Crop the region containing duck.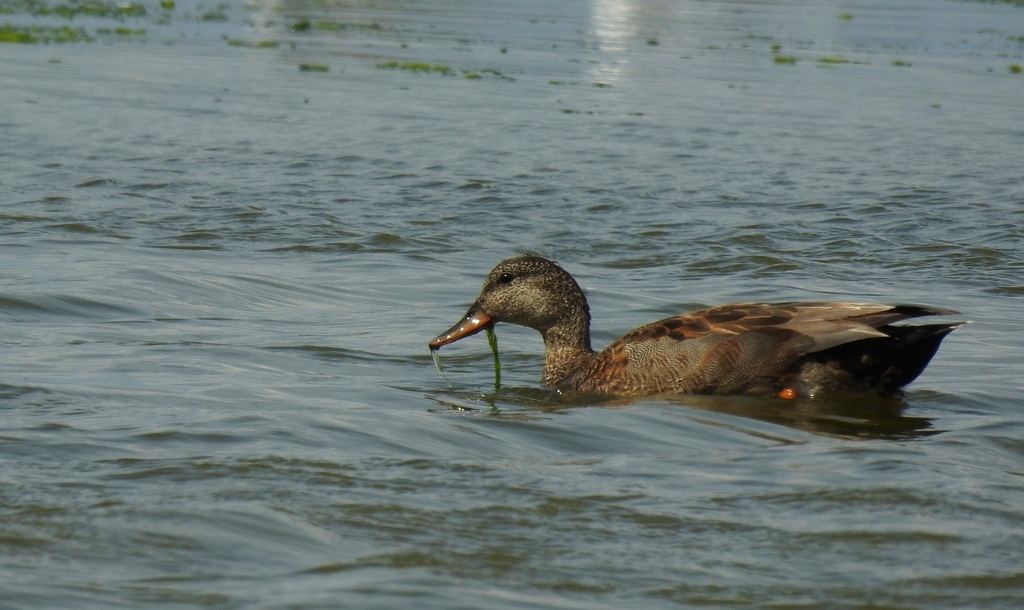
Crop region: box=[419, 248, 976, 418].
